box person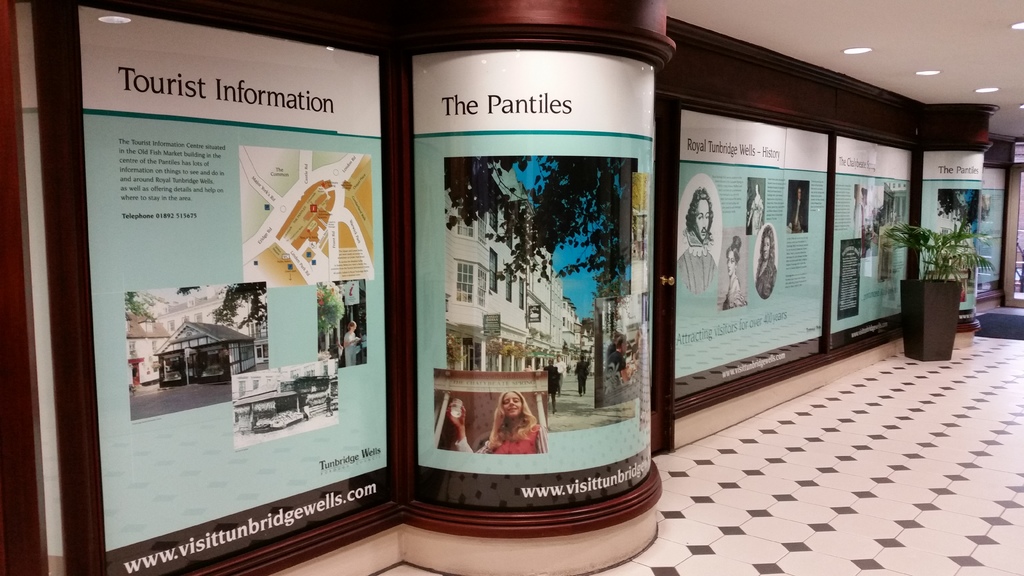
select_region(343, 322, 361, 369)
